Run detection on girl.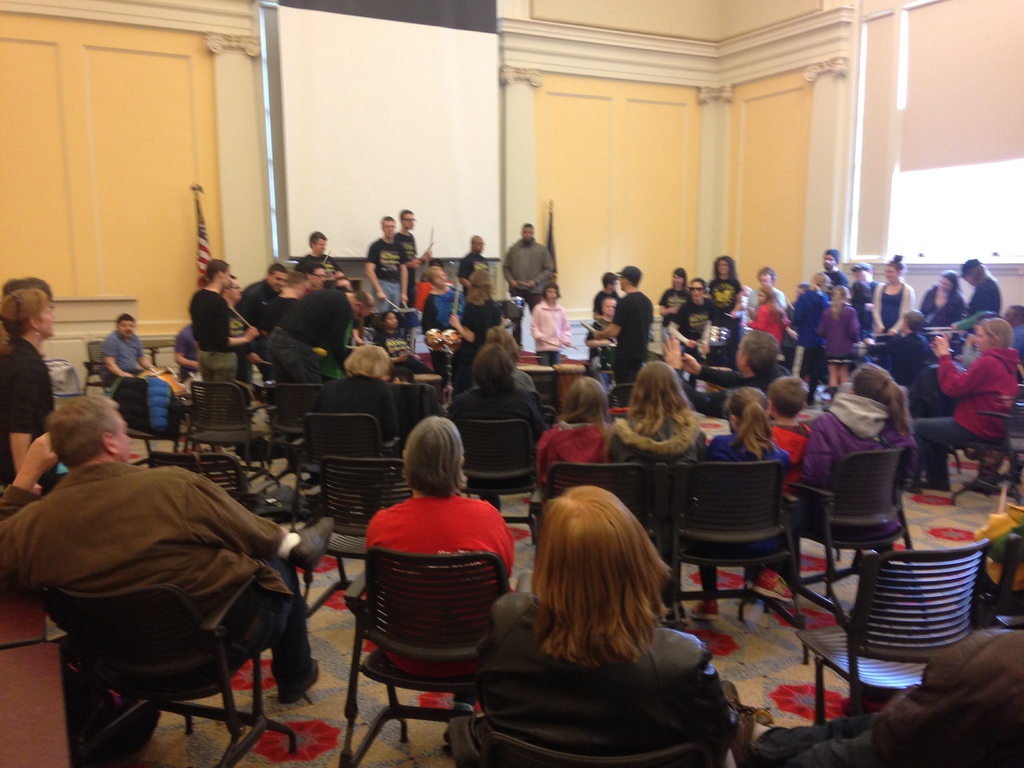
Result: crop(912, 316, 1018, 488).
